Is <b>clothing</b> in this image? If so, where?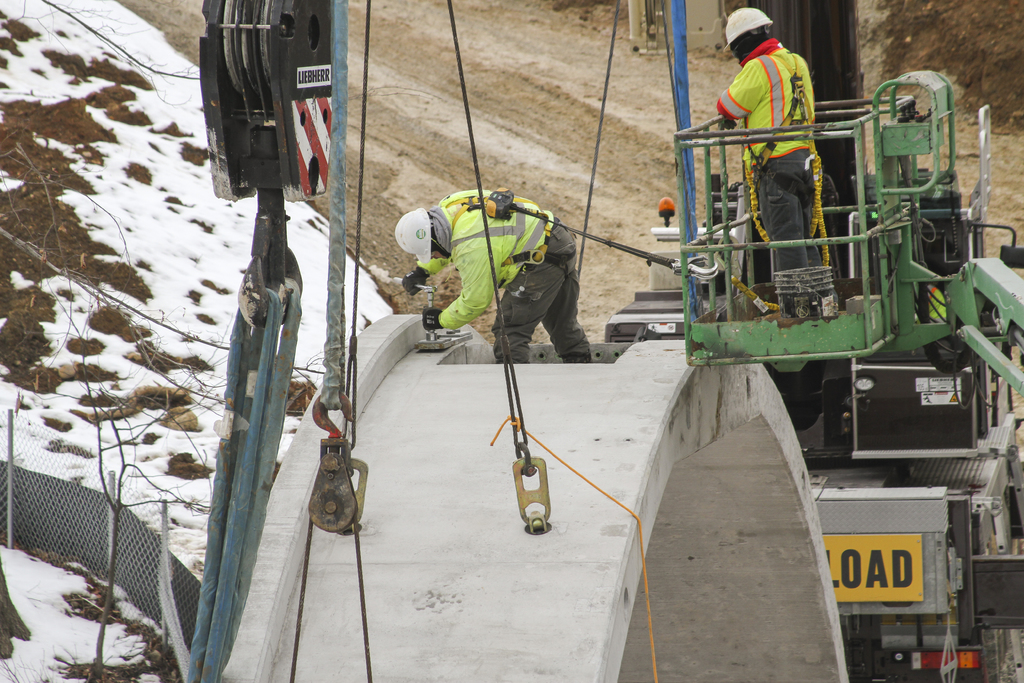
Yes, at region(727, 24, 821, 152).
